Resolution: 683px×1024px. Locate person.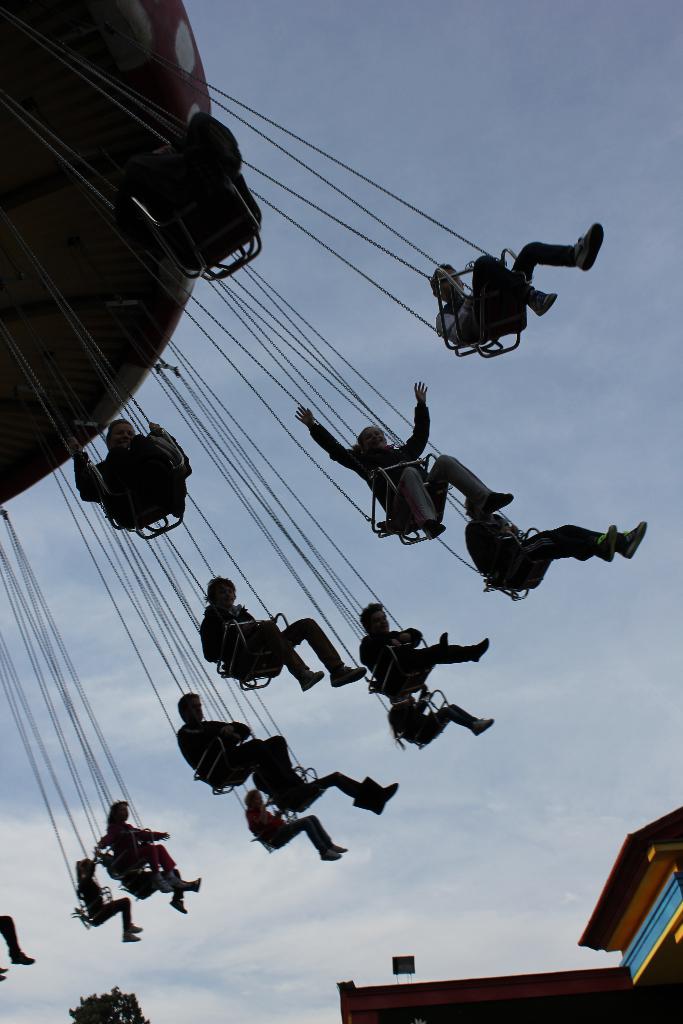
region(196, 575, 362, 692).
